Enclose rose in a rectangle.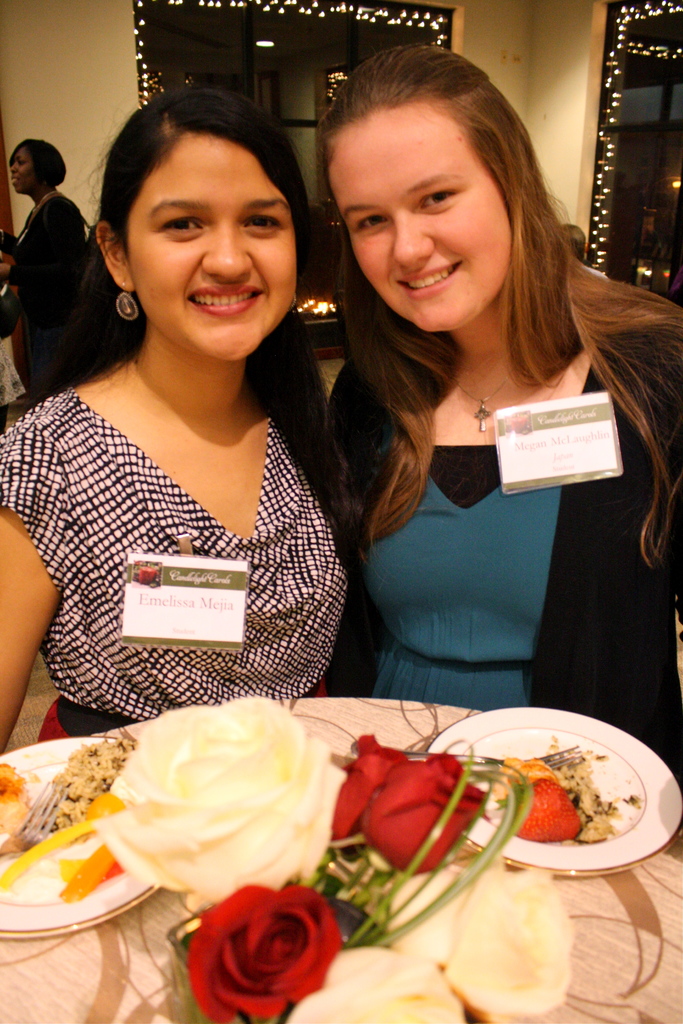
Rect(185, 879, 337, 1023).
